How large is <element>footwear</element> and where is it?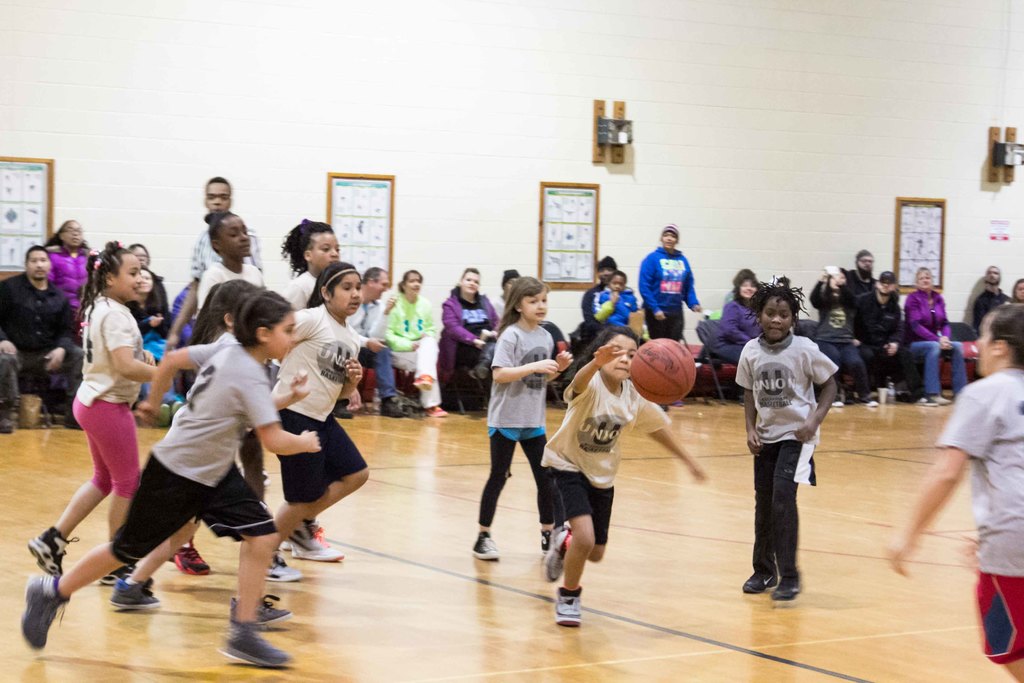
Bounding box: bbox=(770, 575, 806, 602).
